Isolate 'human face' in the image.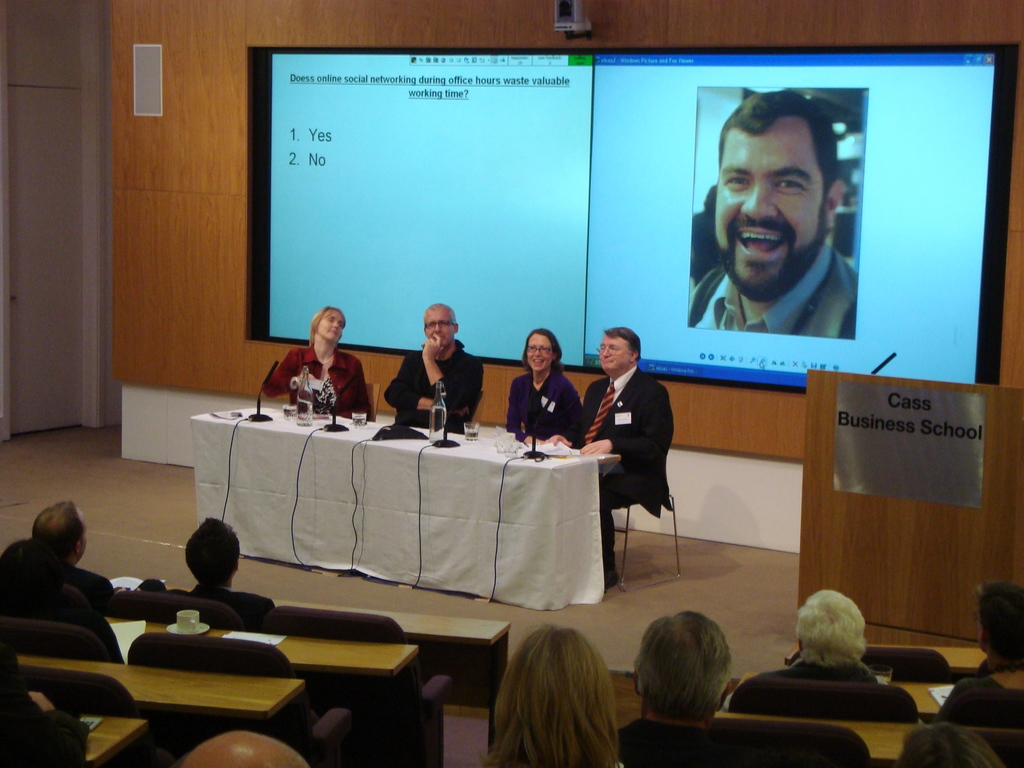
Isolated region: 712 120 827 300.
